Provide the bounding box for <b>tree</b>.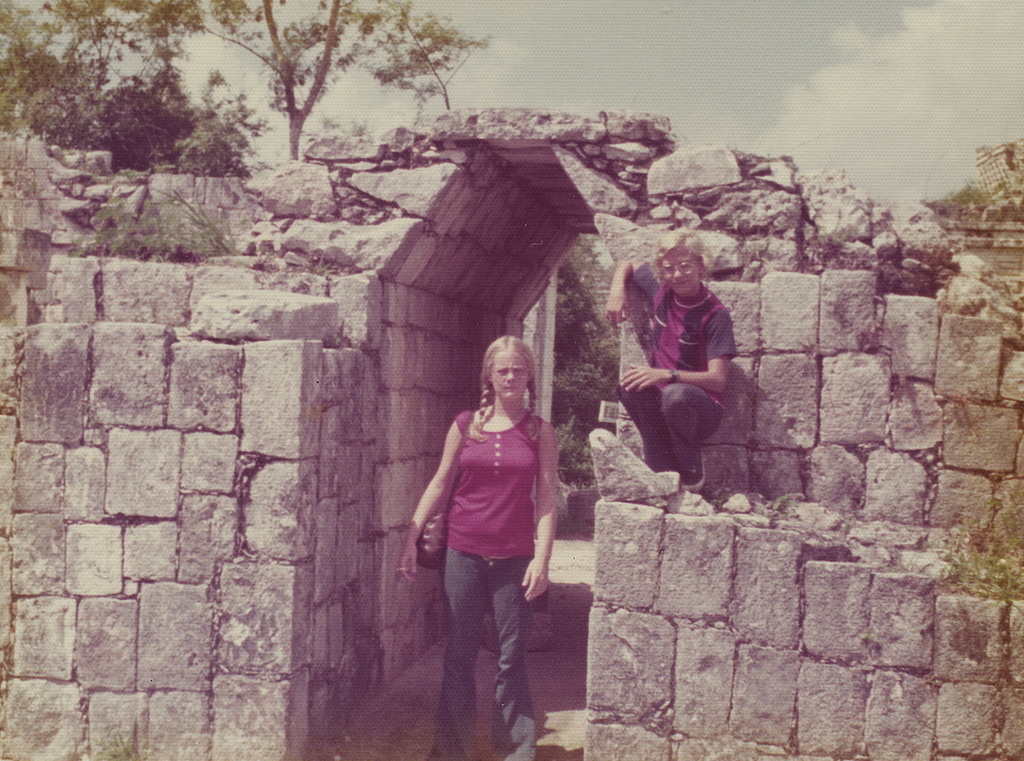
bbox(93, 54, 207, 175).
